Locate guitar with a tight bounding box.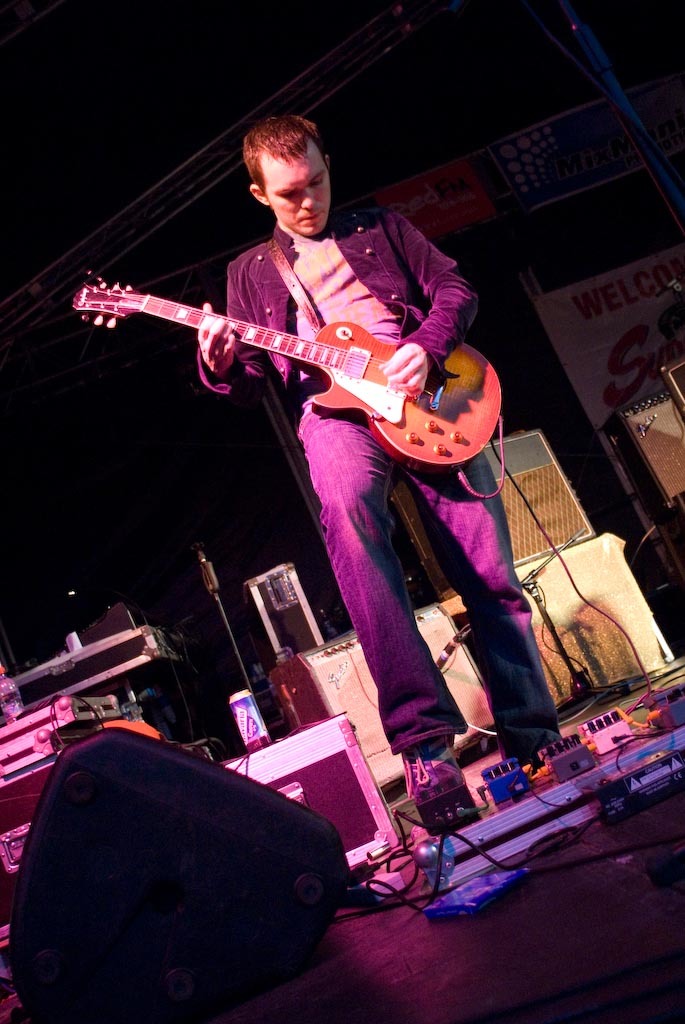
region(71, 265, 498, 478).
